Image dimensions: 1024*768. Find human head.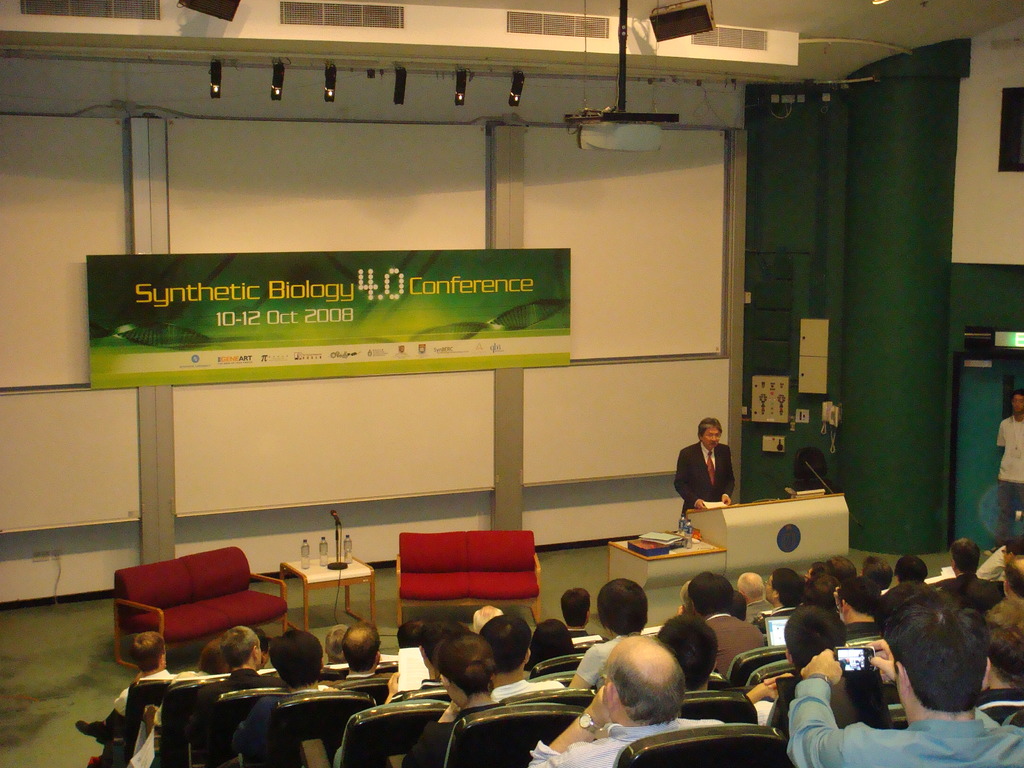
(480,618,531,693).
